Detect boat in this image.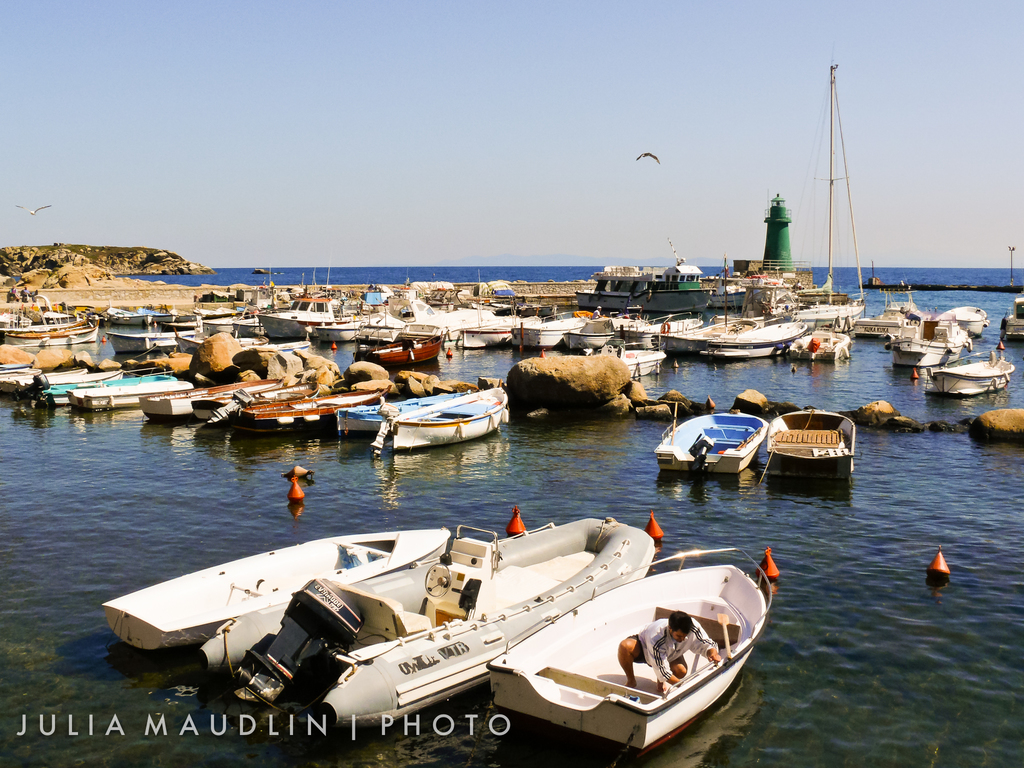
Detection: 793, 334, 856, 360.
